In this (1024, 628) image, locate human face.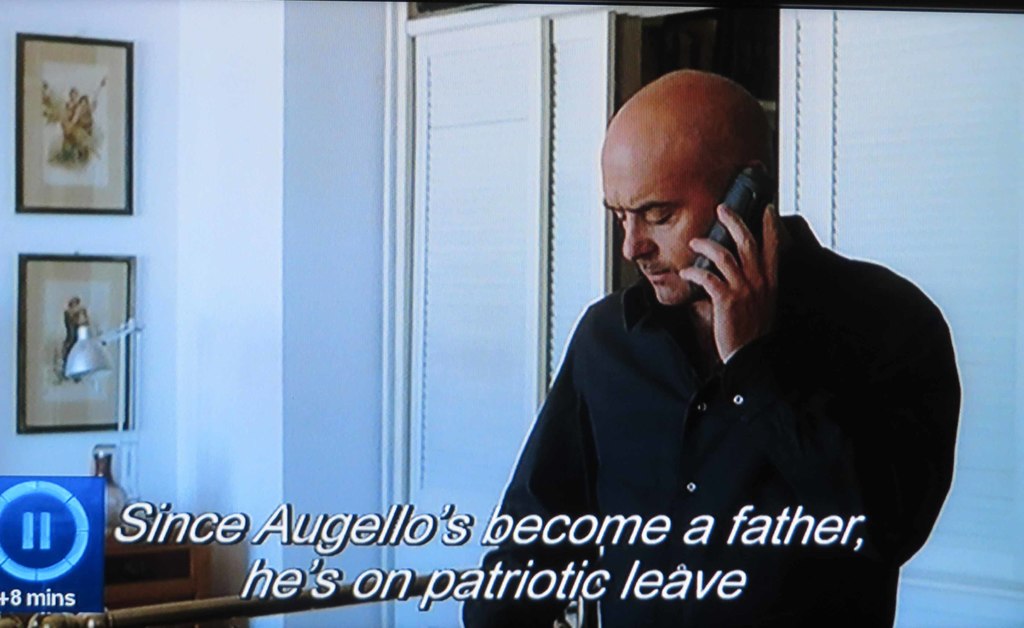
Bounding box: BBox(600, 146, 720, 305).
